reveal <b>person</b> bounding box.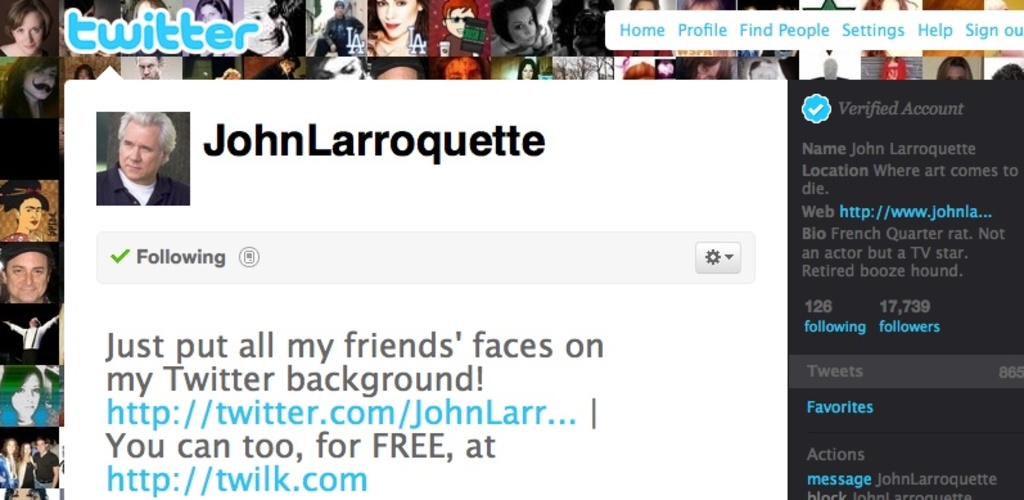
Revealed: l=1, t=369, r=60, b=432.
